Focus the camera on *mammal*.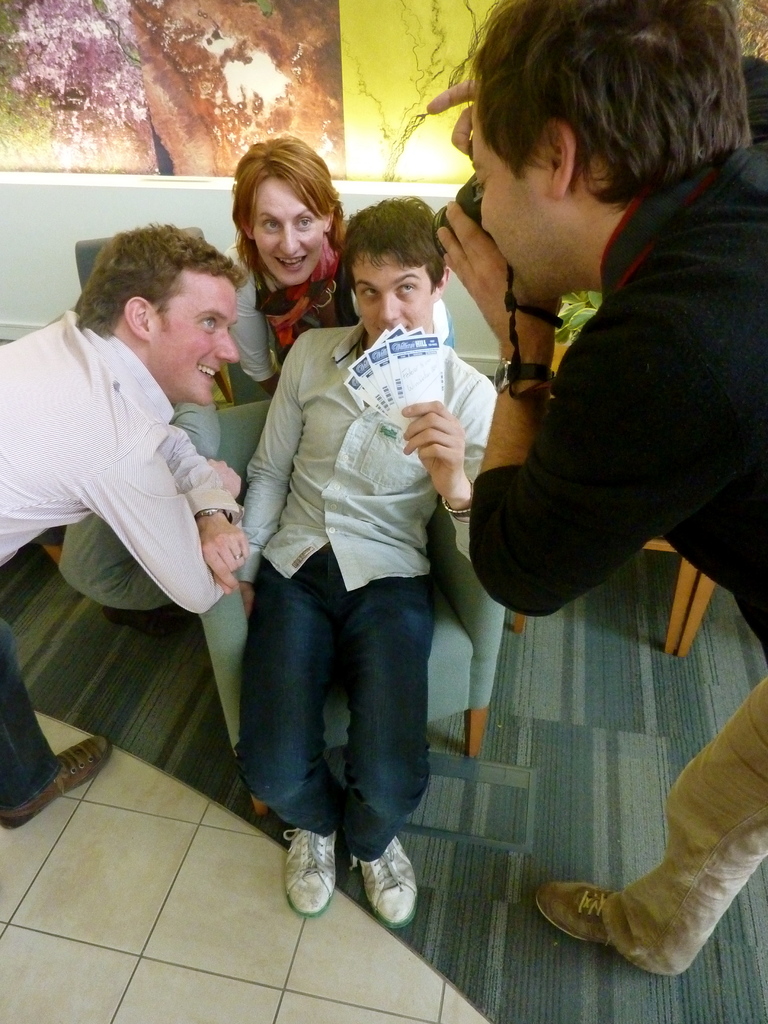
Focus region: bbox(0, 220, 251, 832).
